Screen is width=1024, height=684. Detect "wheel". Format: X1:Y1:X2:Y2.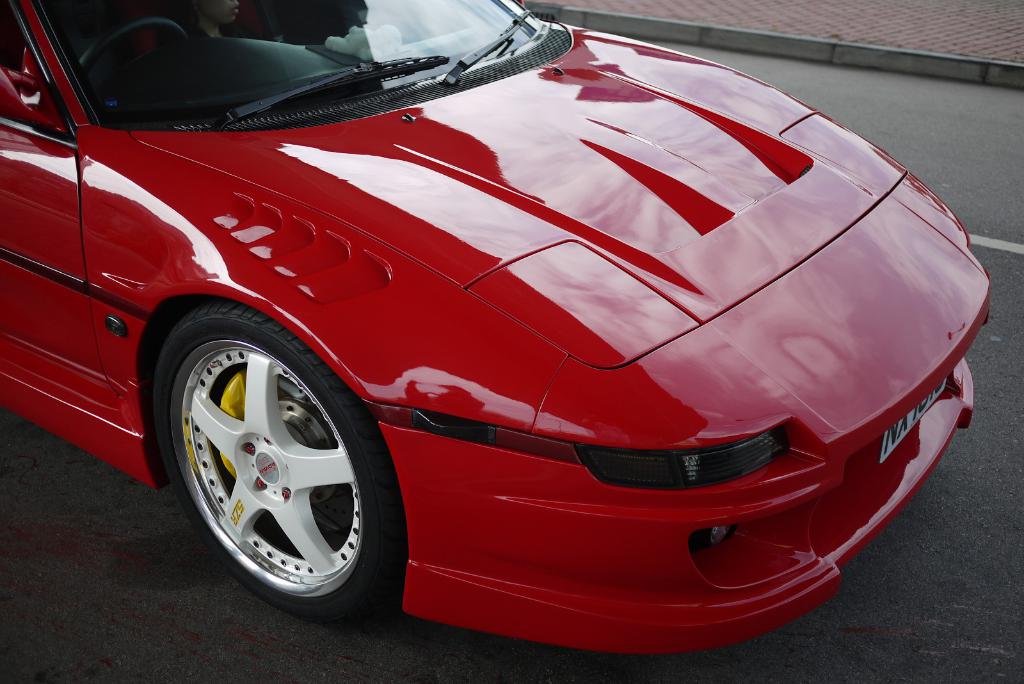
156:307:380:610.
